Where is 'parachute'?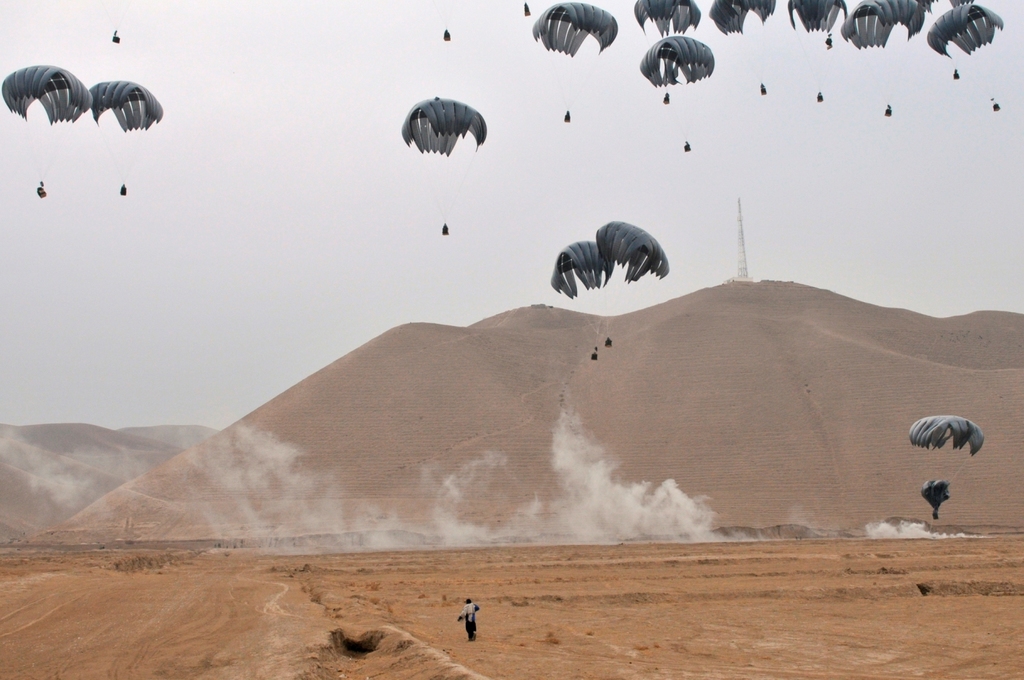
box(788, 0, 830, 101).
